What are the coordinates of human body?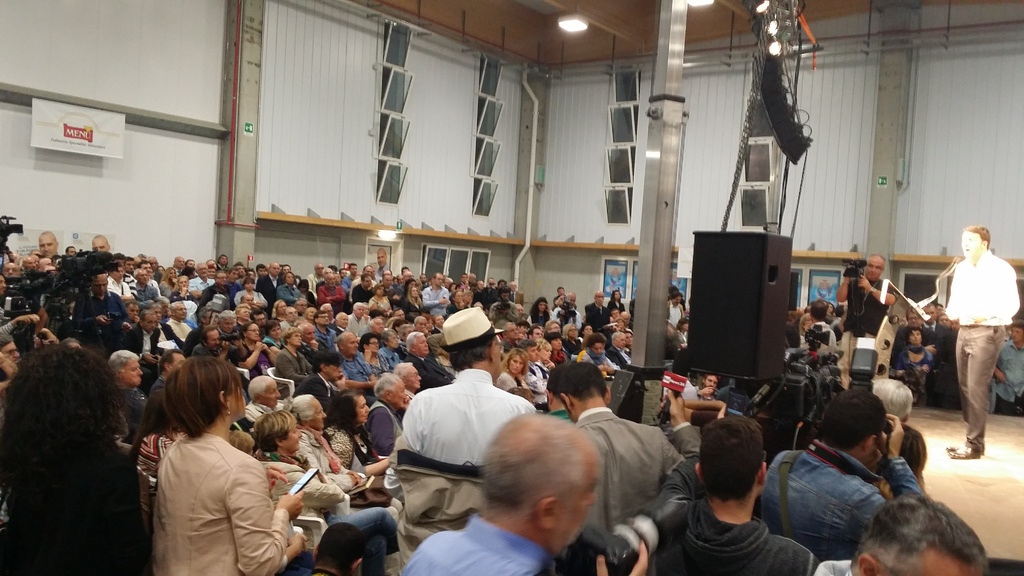
l=559, t=403, r=698, b=575.
